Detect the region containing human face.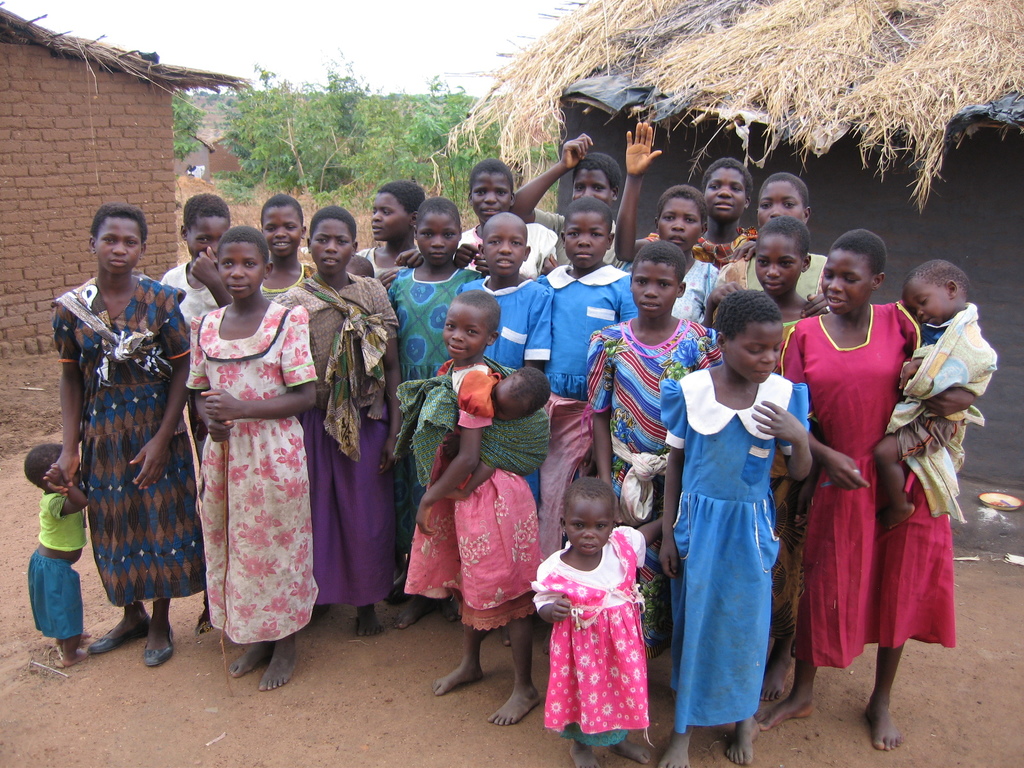
490:376:513:422.
